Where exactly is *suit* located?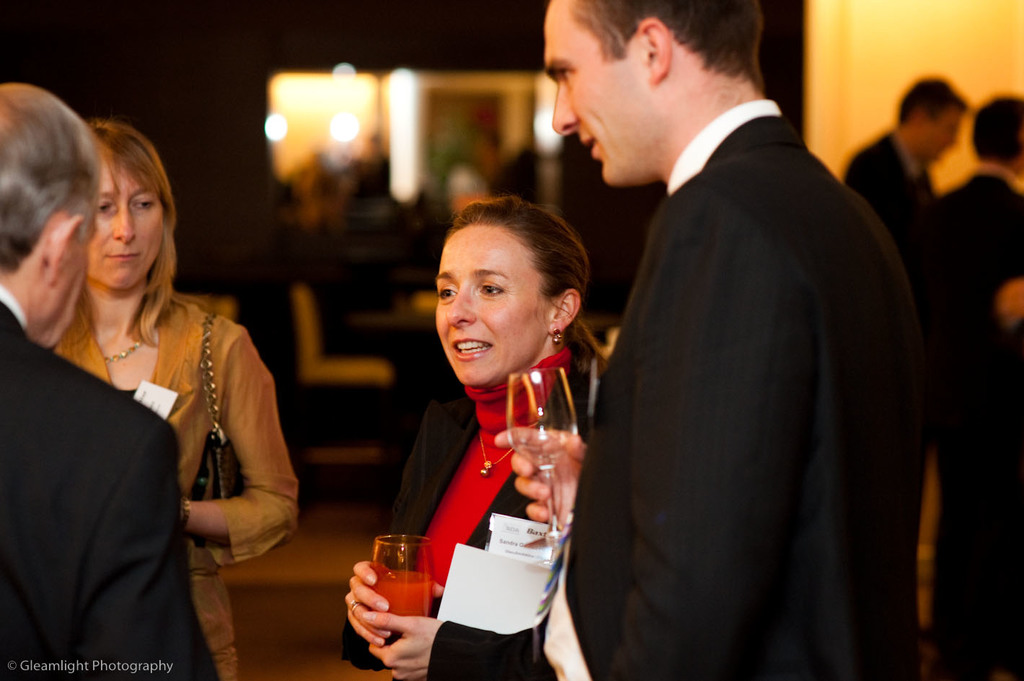
Its bounding box is x1=562, y1=19, x2=923, y2=680.
